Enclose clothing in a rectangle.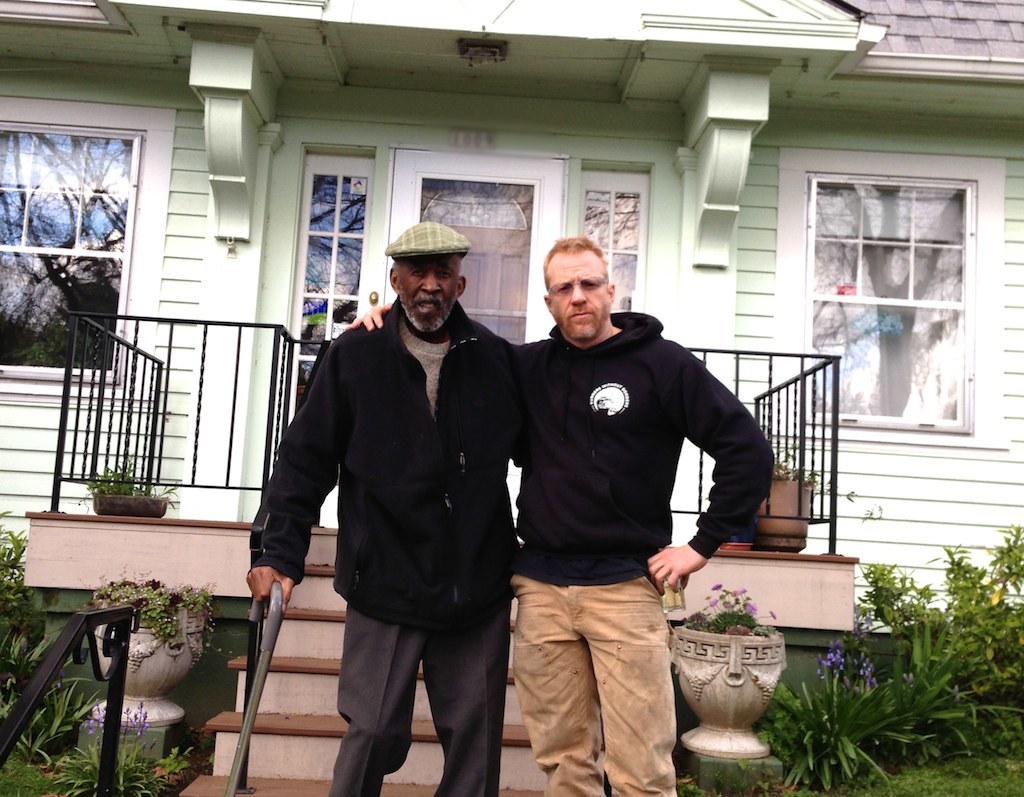
(x1=246, y1=295, x2=523, y2=796).
